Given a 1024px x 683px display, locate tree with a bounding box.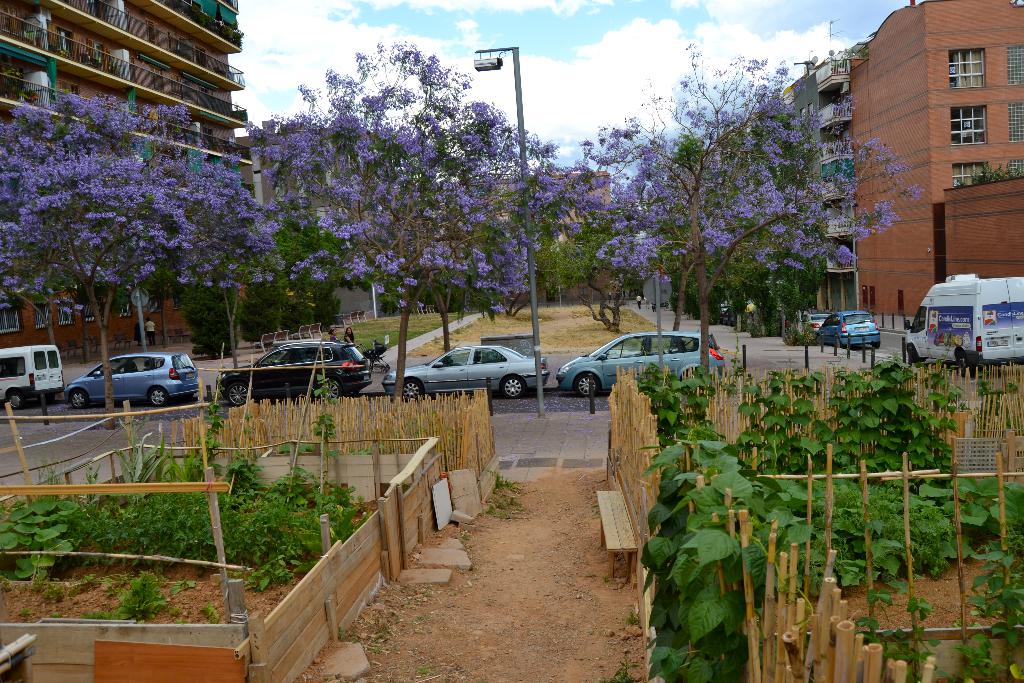
Located: bbox=(552, 218, 604, 304).
